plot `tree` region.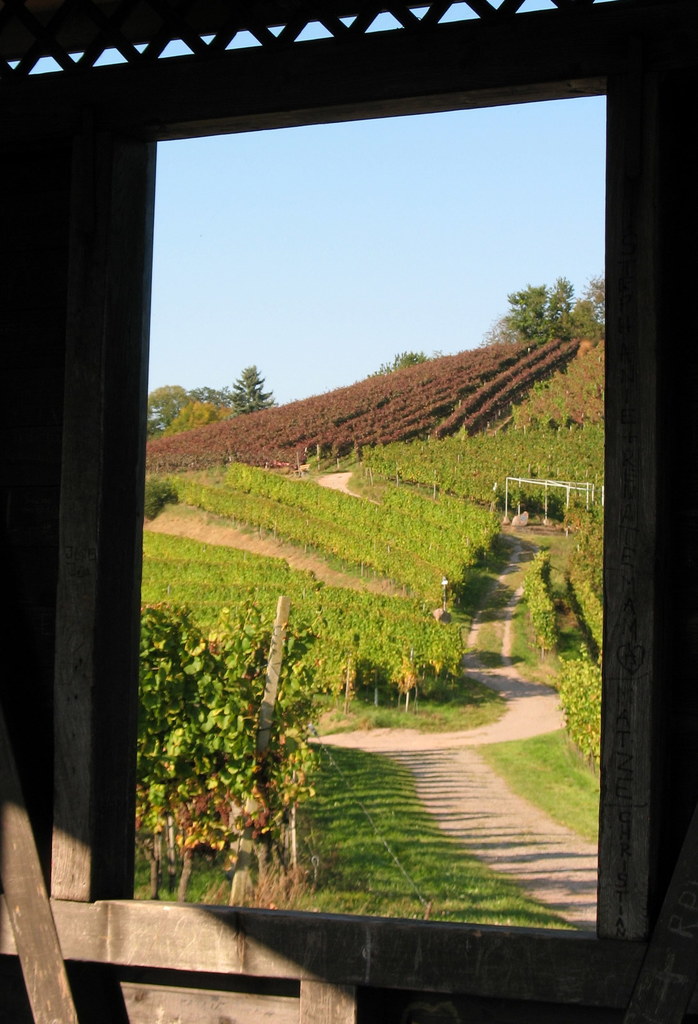
Plotted at (140,476,179,516).
